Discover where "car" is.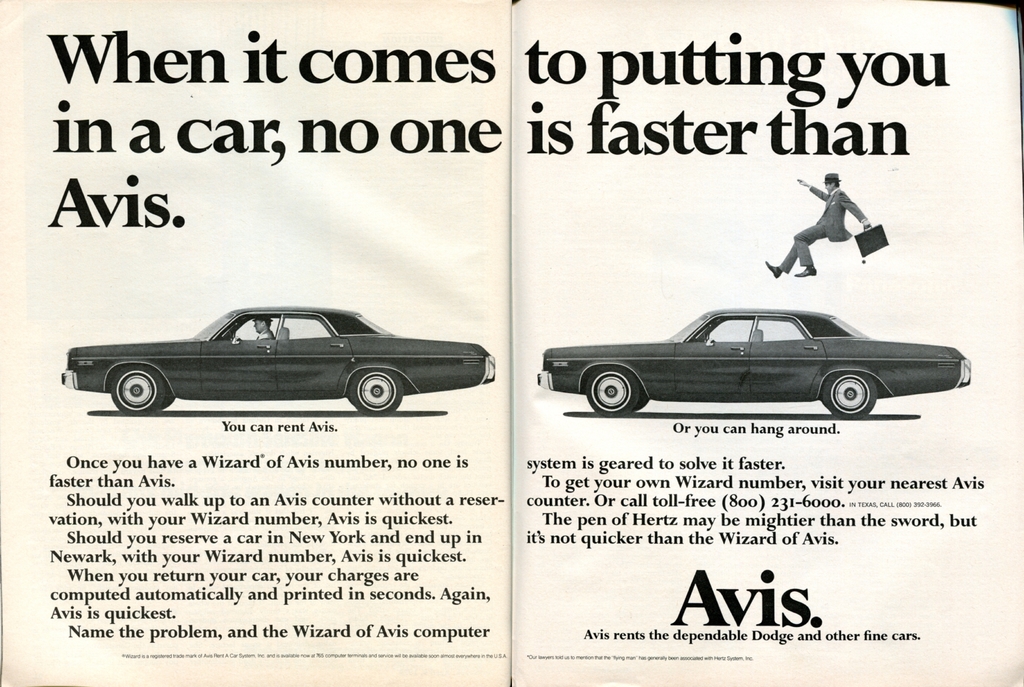
Discovered at 532/303/977/418.
